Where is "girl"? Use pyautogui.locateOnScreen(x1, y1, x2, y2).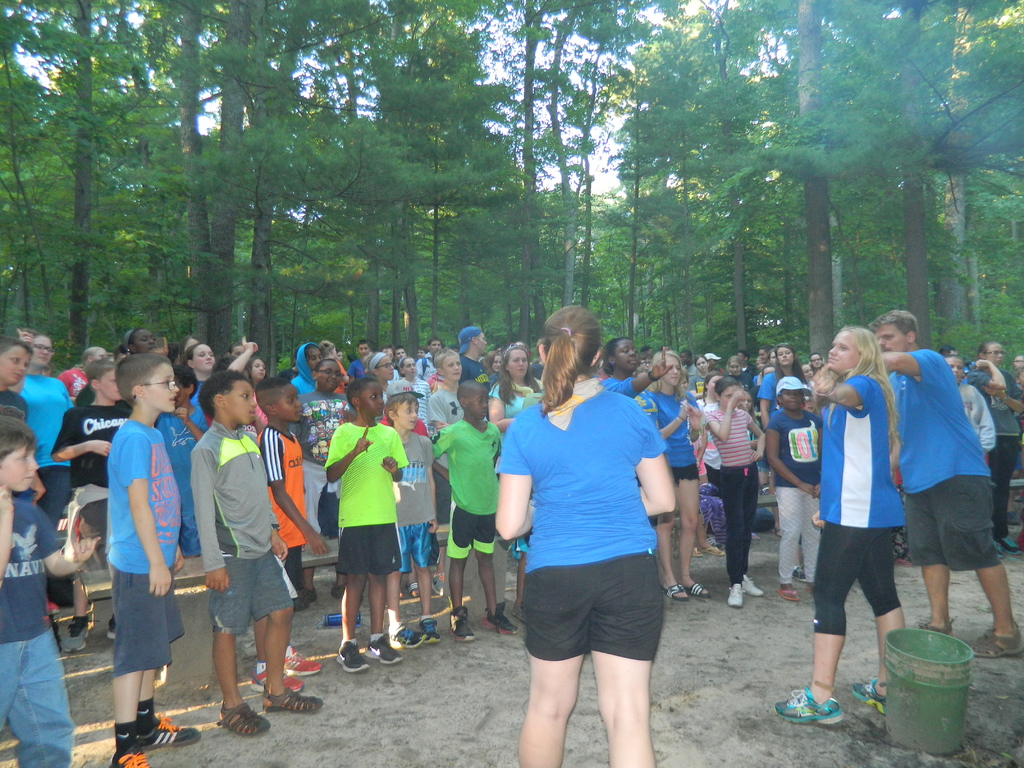
pyautogui.locateOnScreen(808, 353, 828, 371).
